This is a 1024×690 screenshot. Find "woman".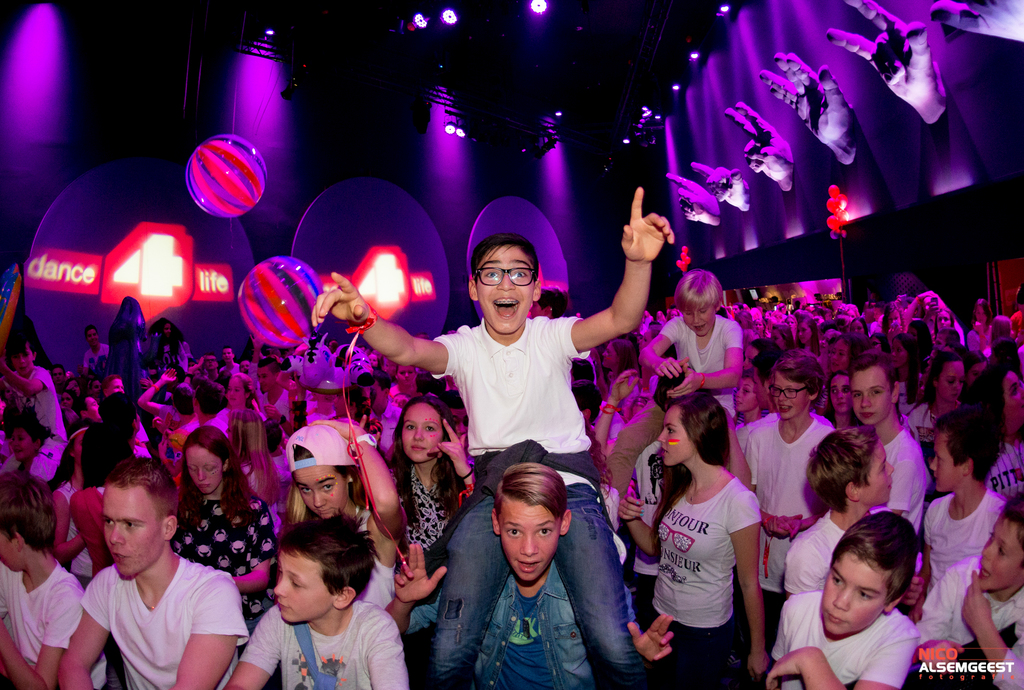
Bounding box: detection(845, 319, 869, 343).
